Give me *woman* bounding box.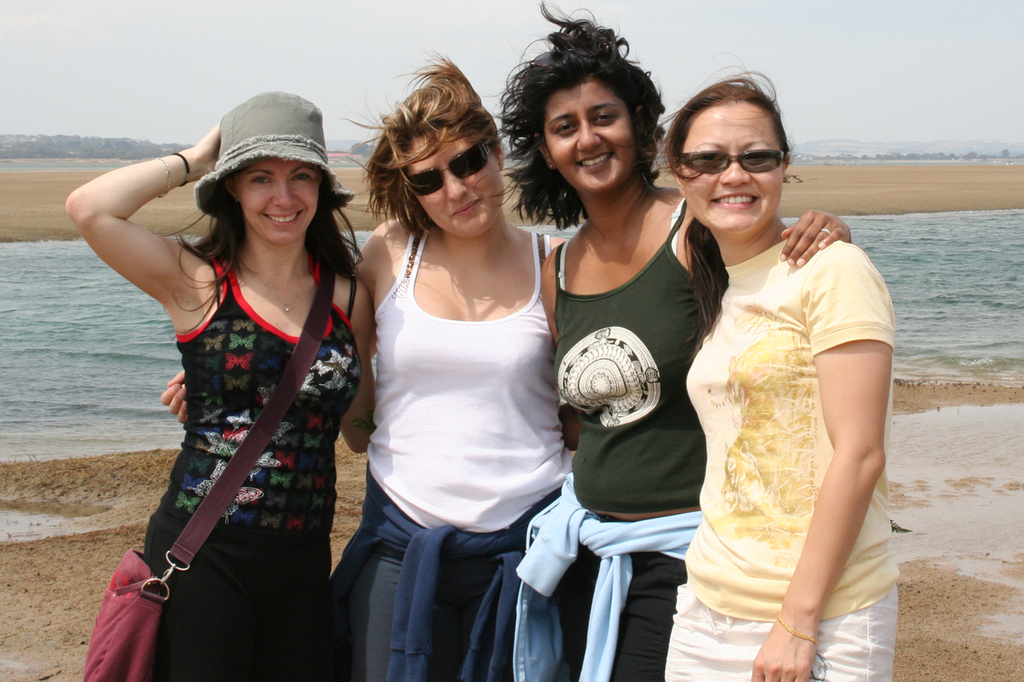
{"left": 66, "top": 88, "right": 378, "bottom": 681}.
